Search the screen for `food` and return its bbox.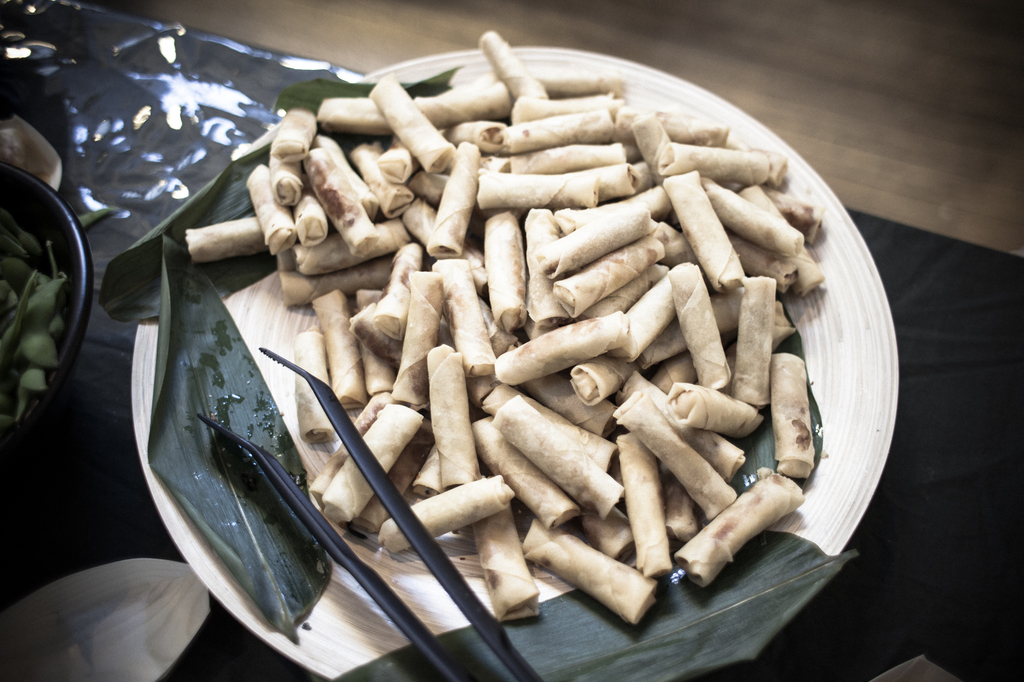
Found: crop(182, 22, 824, 635).
